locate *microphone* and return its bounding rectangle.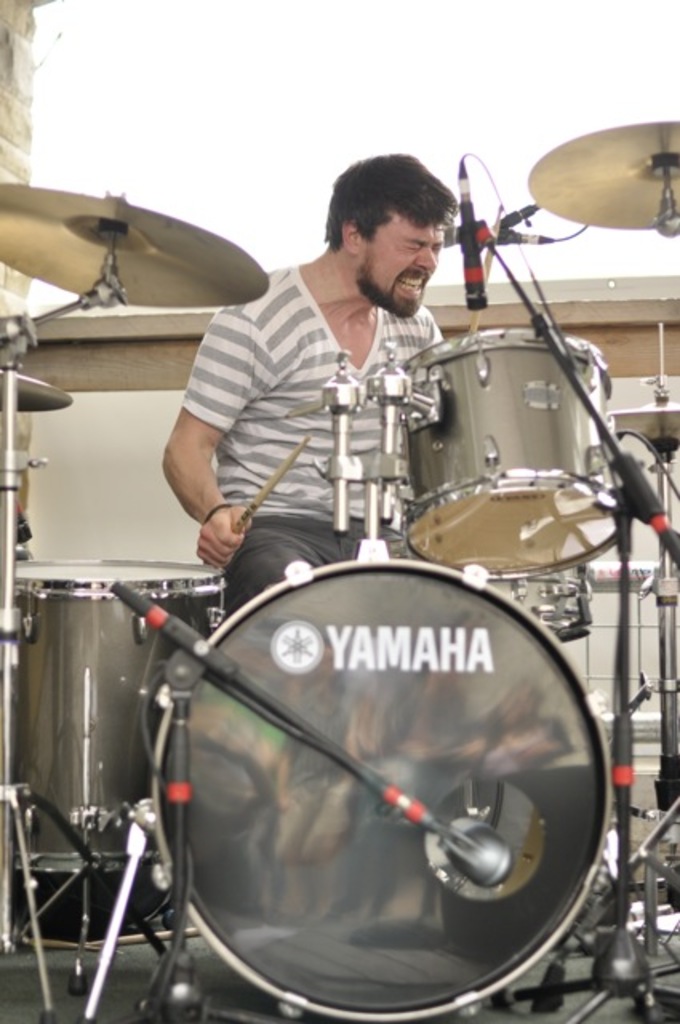
Rect(456, 163, 488, 312).
